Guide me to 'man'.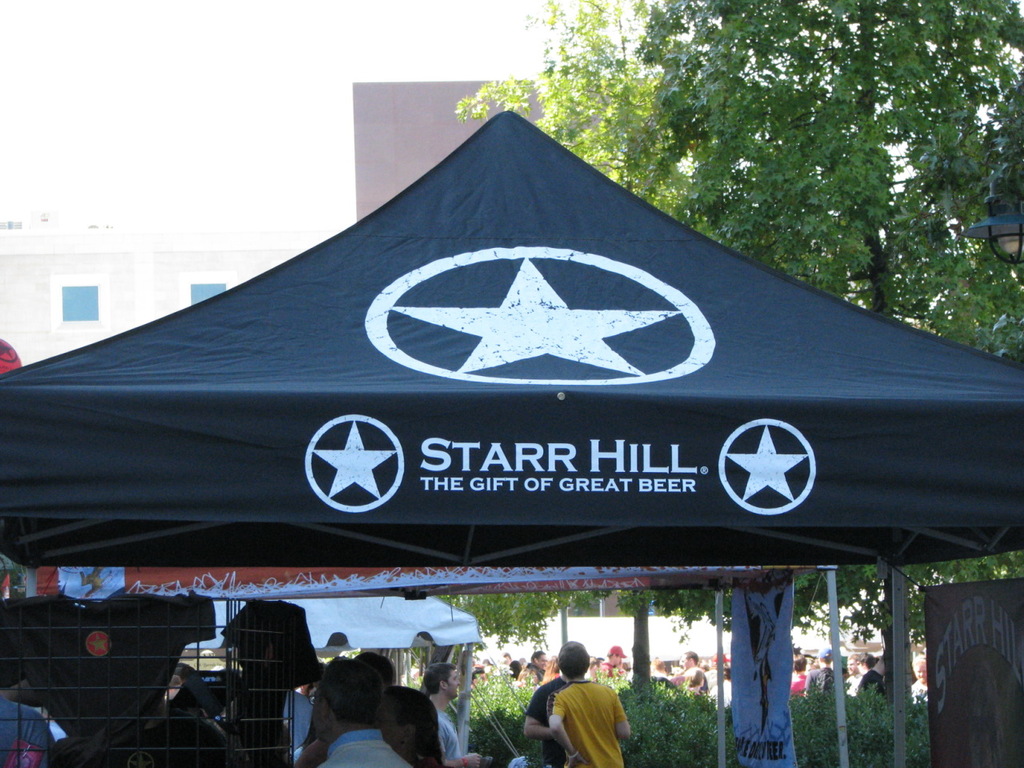
Guidance: [left=425, top=665, right=486, bottom=767].
